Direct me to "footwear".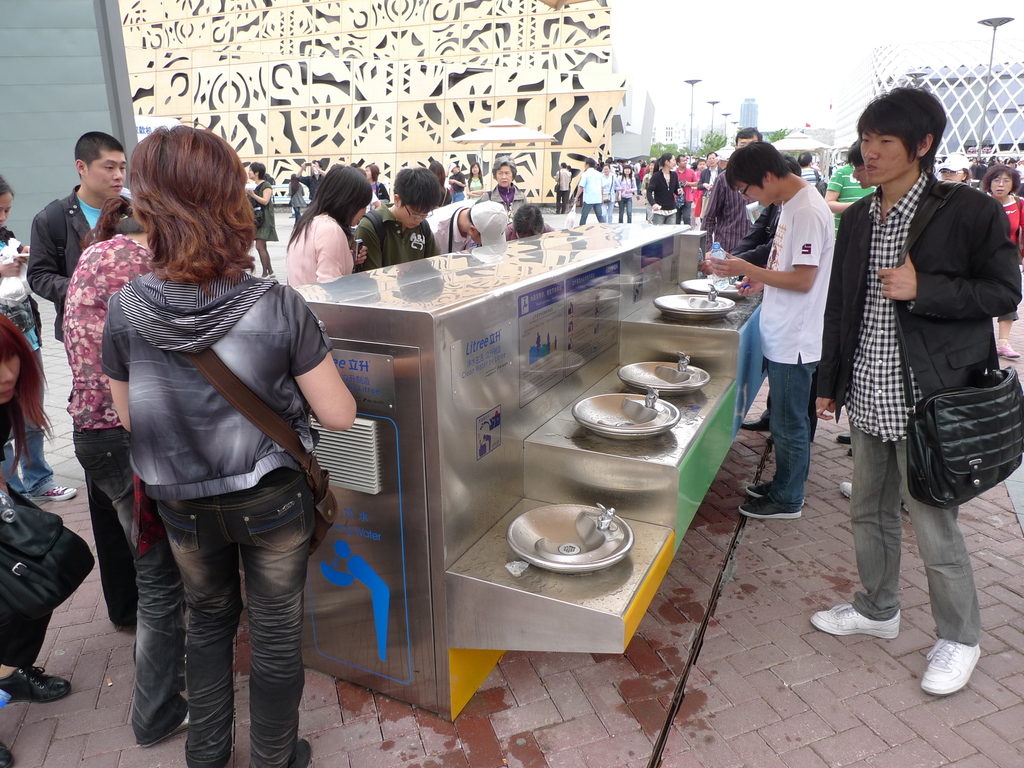
Direction: locate(840, 481, 849, 498).
